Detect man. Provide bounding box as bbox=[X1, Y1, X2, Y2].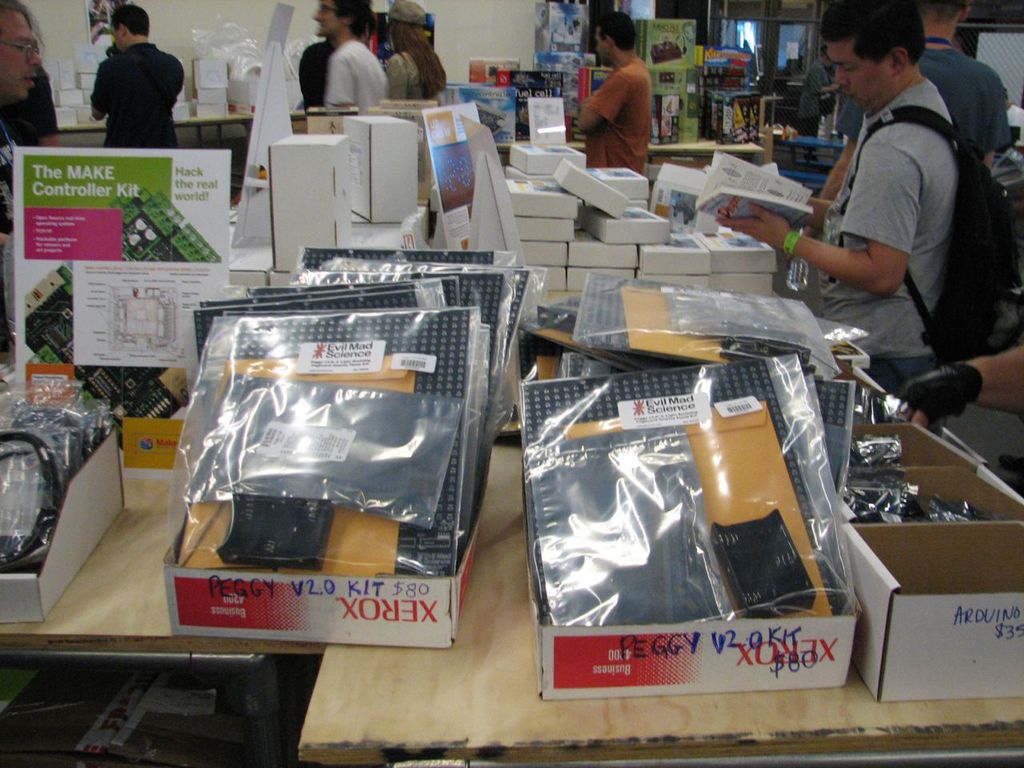
bbox=[575, 15, 647, 177].
